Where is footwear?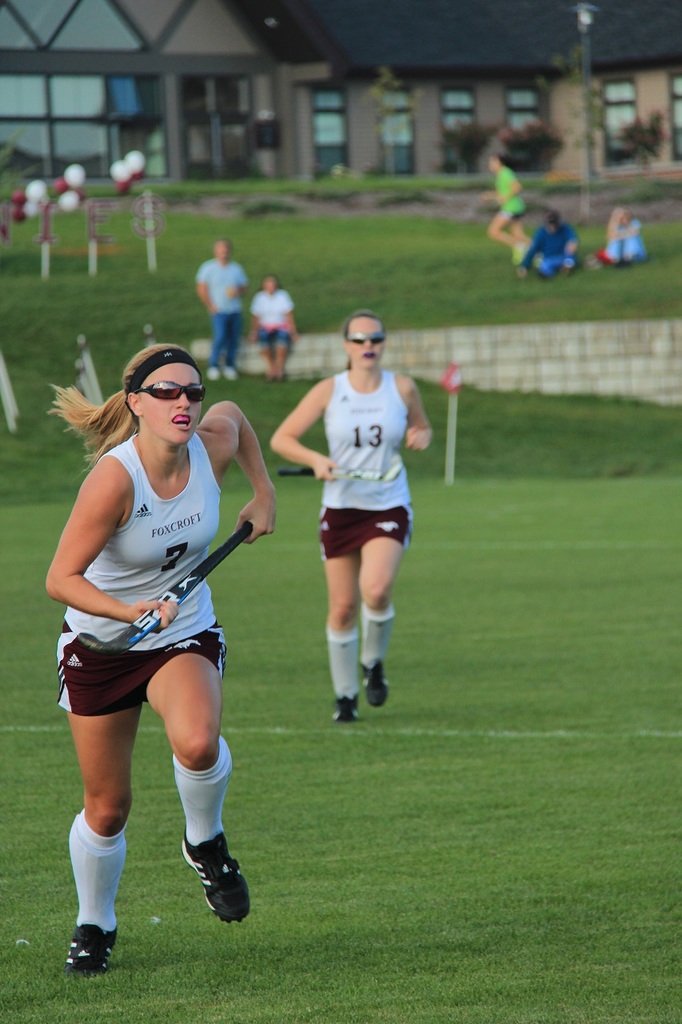
x1=63, y1=918, x2=122, y2=971.
